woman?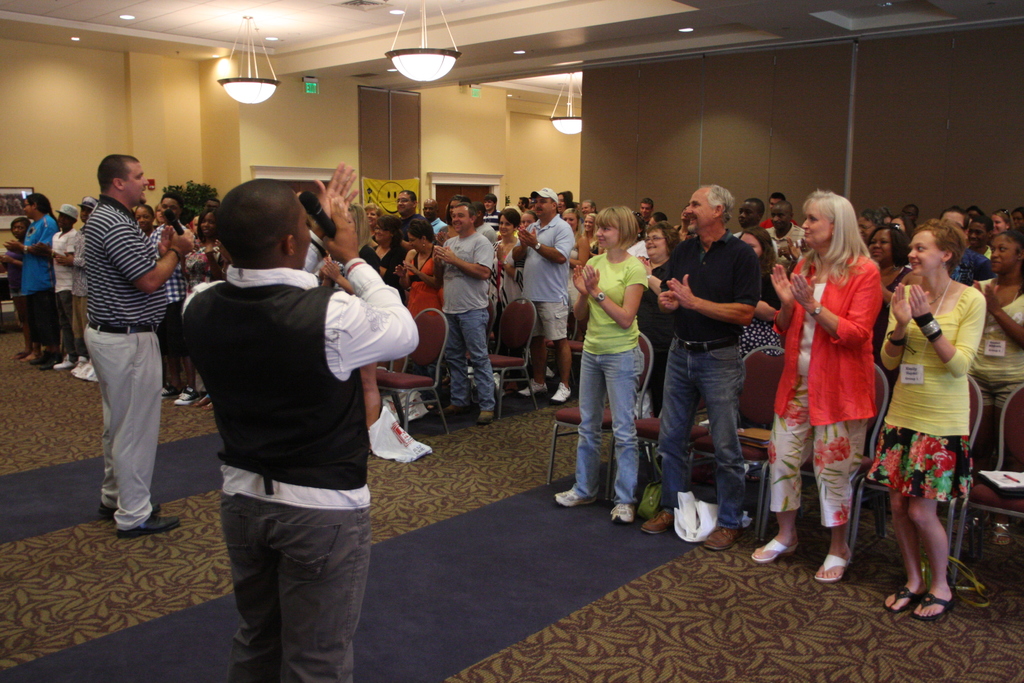
(764,185,883,573)
